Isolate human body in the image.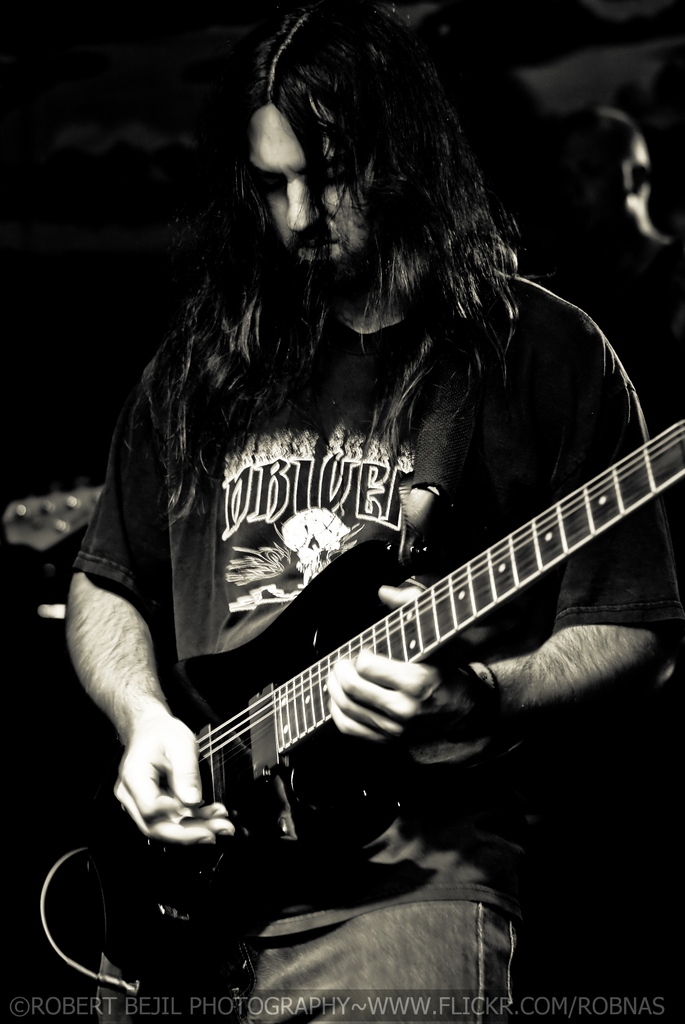
Isolated region: bbox=(93, 58, 643, 975).
